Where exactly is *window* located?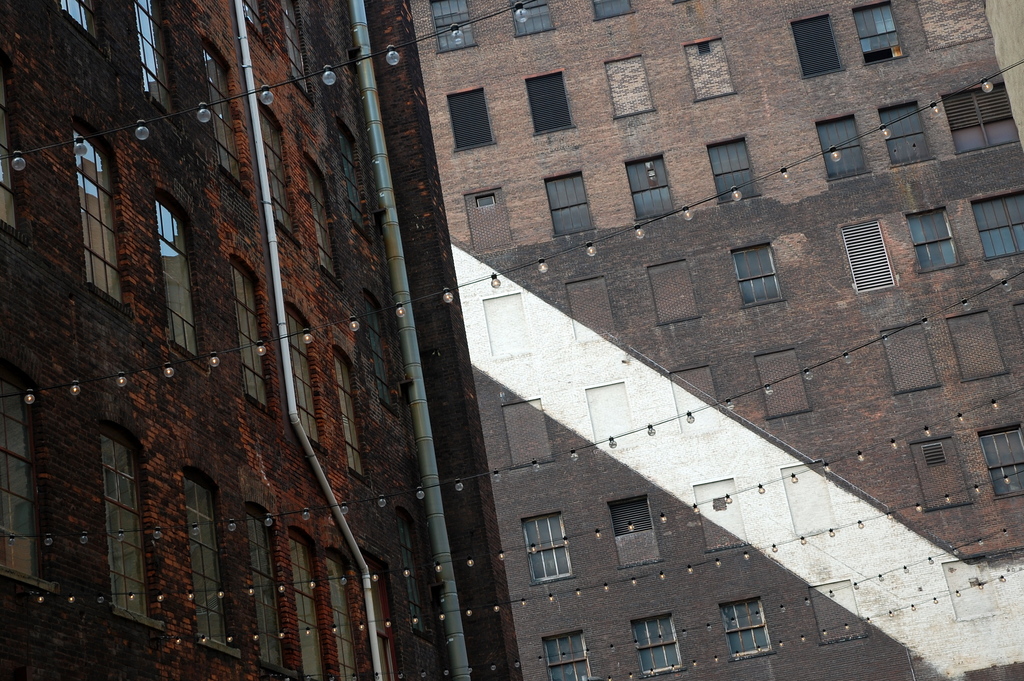
Its bounding box is <bbox>704, 134, 762, 206</bbox>.
